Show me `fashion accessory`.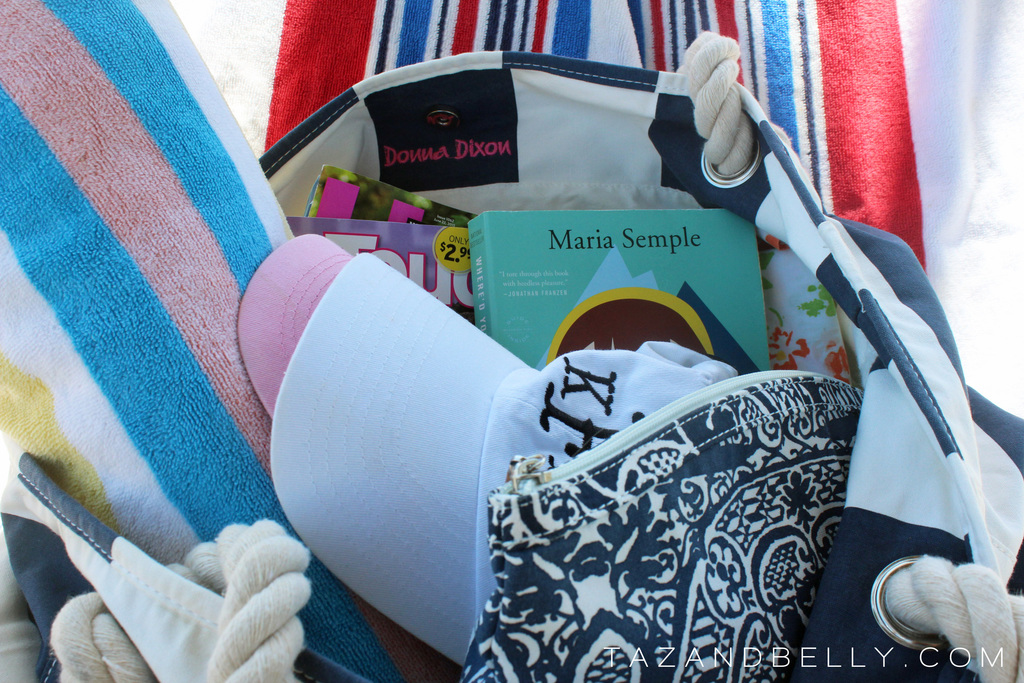
`fashion accessory` is here: pyautogui.locateOnScreen(0, 30, 1023, 682).
